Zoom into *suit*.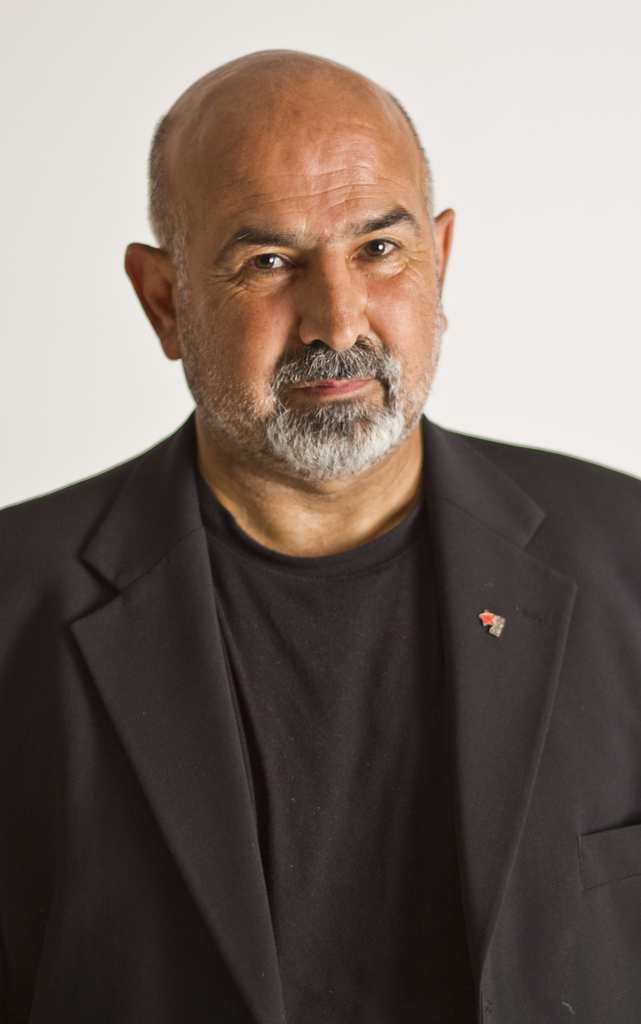
Zoom target: l=23, t=296, r=590, b=1009.
